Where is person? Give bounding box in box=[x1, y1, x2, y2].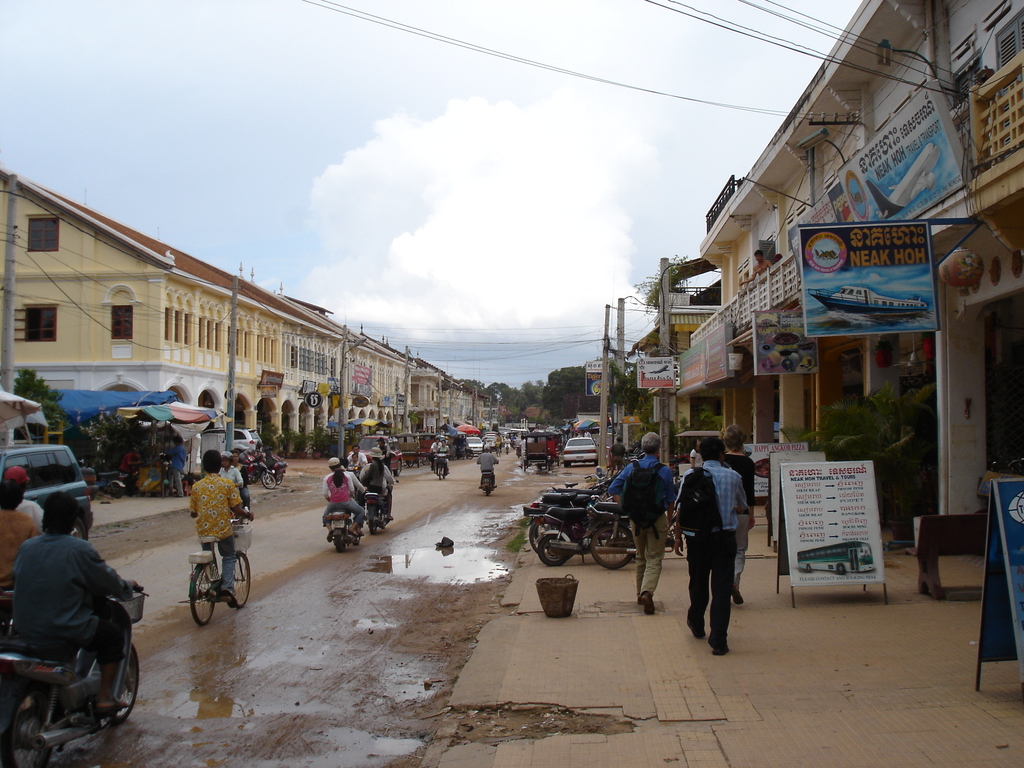
box=[11, 490, 140, 707].
